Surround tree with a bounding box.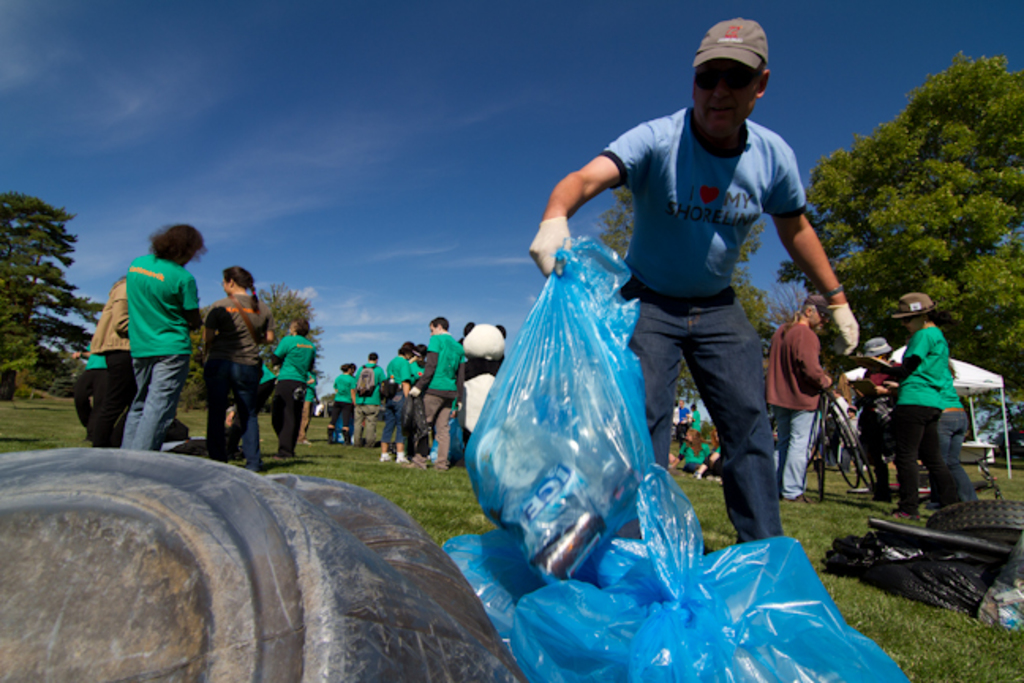
593,177,777,391.
